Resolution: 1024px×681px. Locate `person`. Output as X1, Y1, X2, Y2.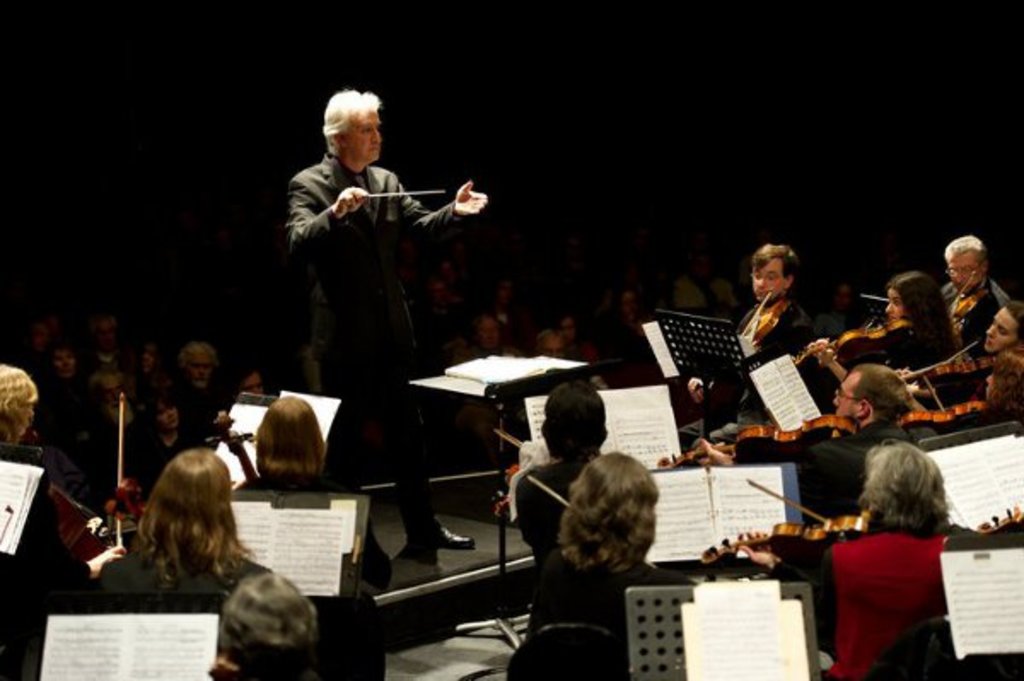
503, 375, 614, 555.
